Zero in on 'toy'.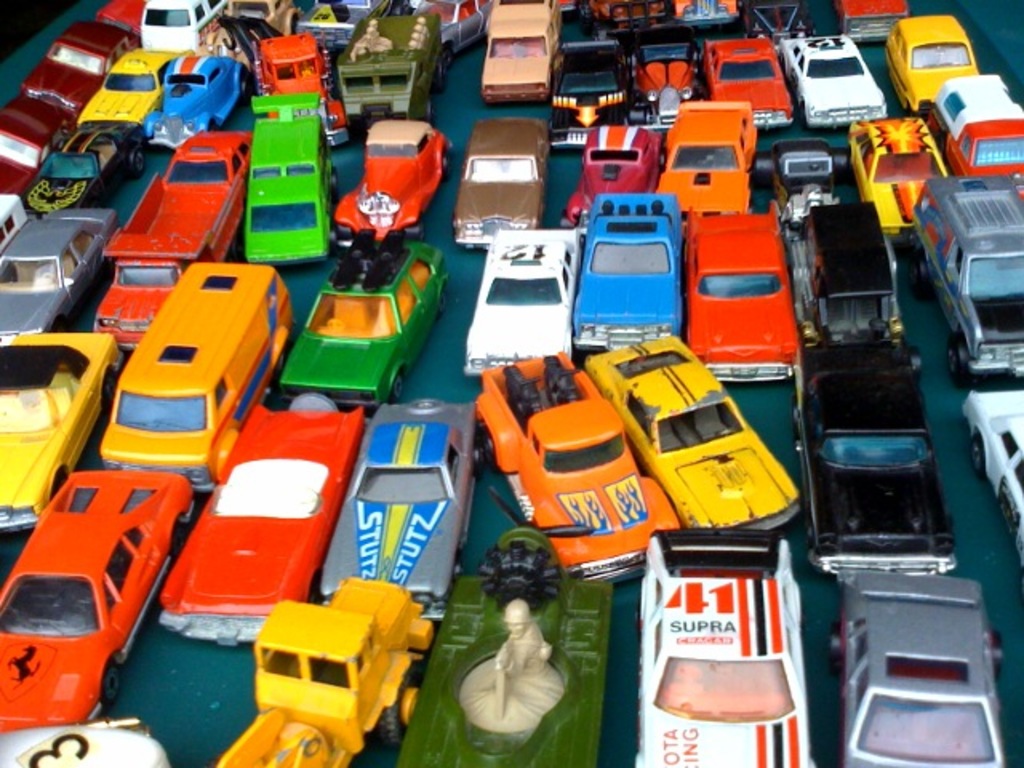
Zeroed in: bbox(414, 0, 493, 48).
